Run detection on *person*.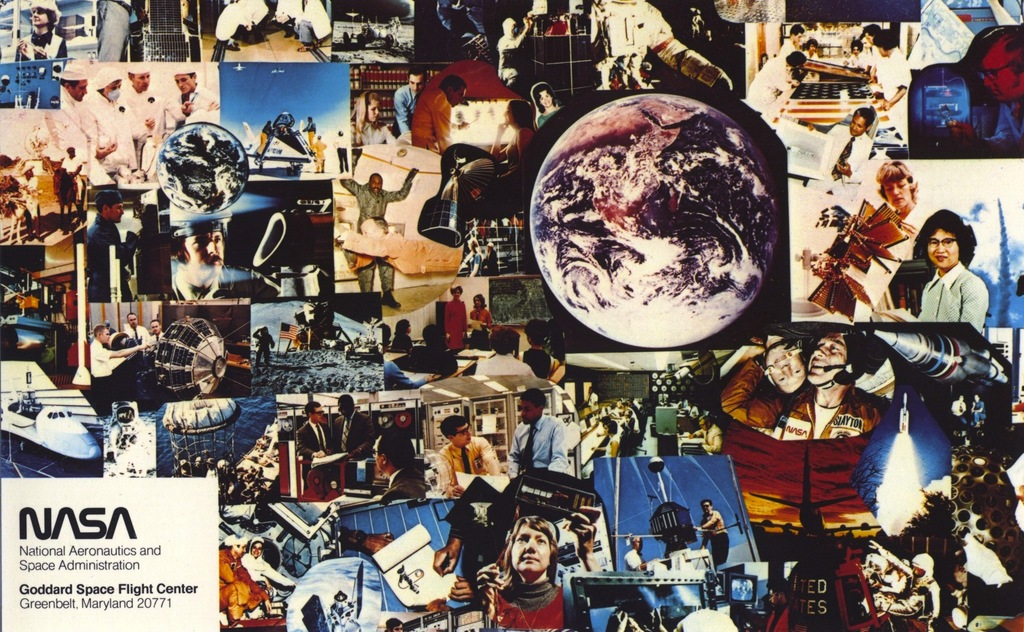
Result: 347, 85, 391, 143.
